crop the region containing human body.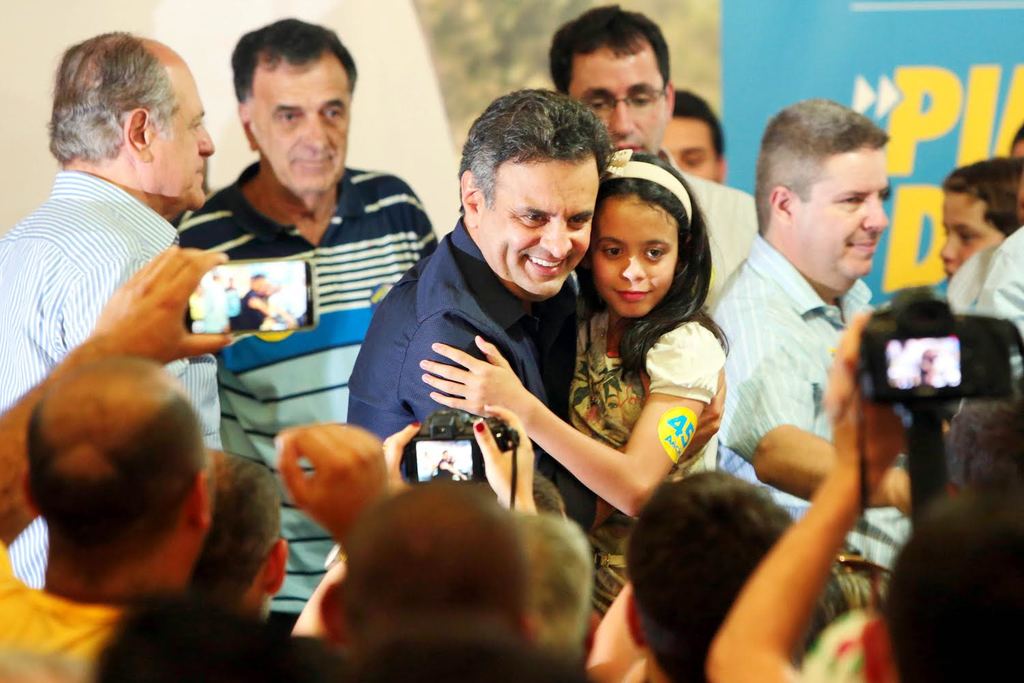
Crop region: (left=700, top=303, right=1021, bottom=682).
